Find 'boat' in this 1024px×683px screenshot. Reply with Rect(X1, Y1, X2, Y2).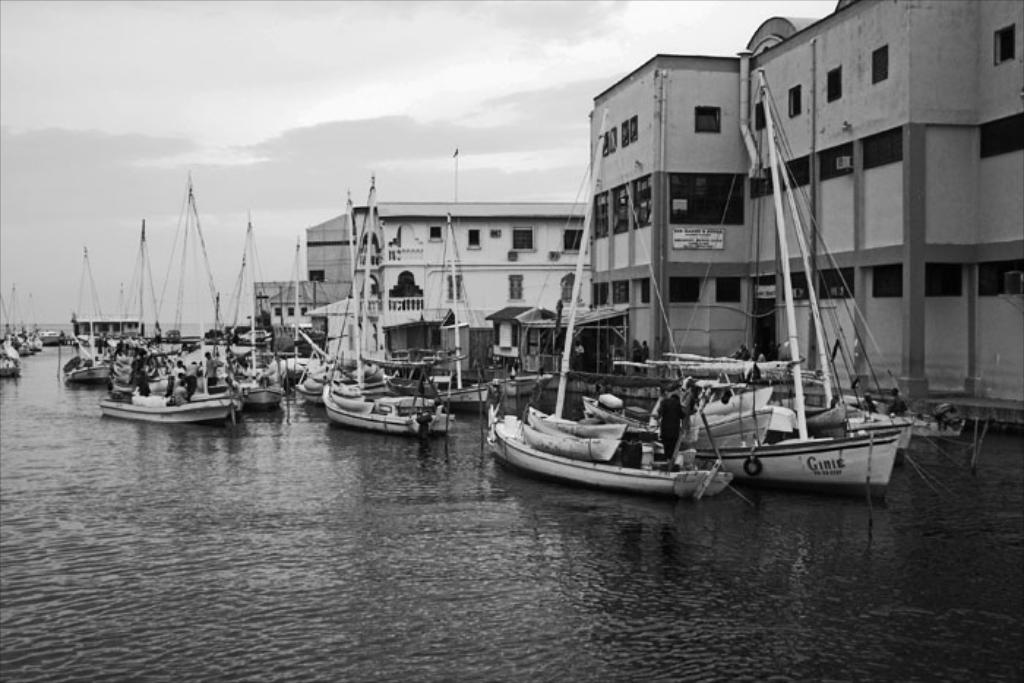
Rect(692, 66, 907, 478).
